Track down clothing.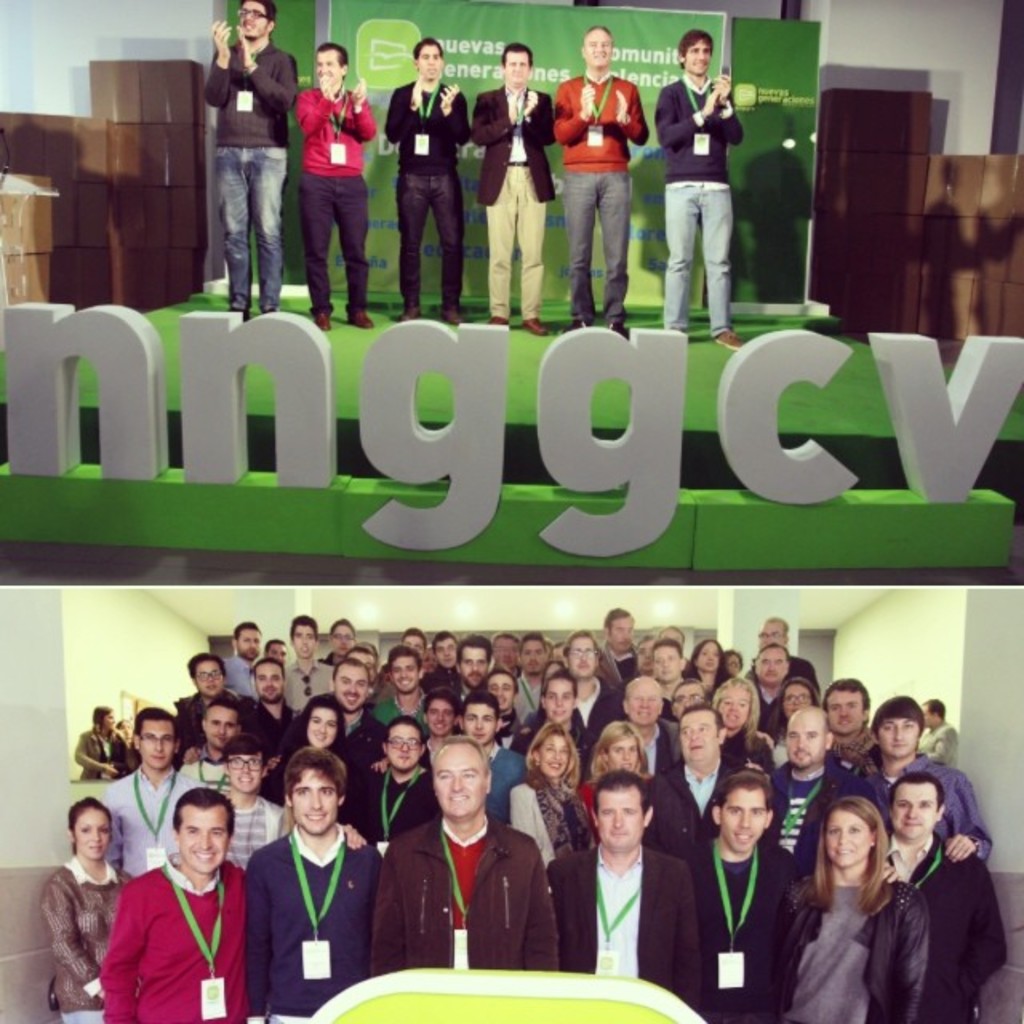
Tracked to bbox(656, 74, 738, 328).
